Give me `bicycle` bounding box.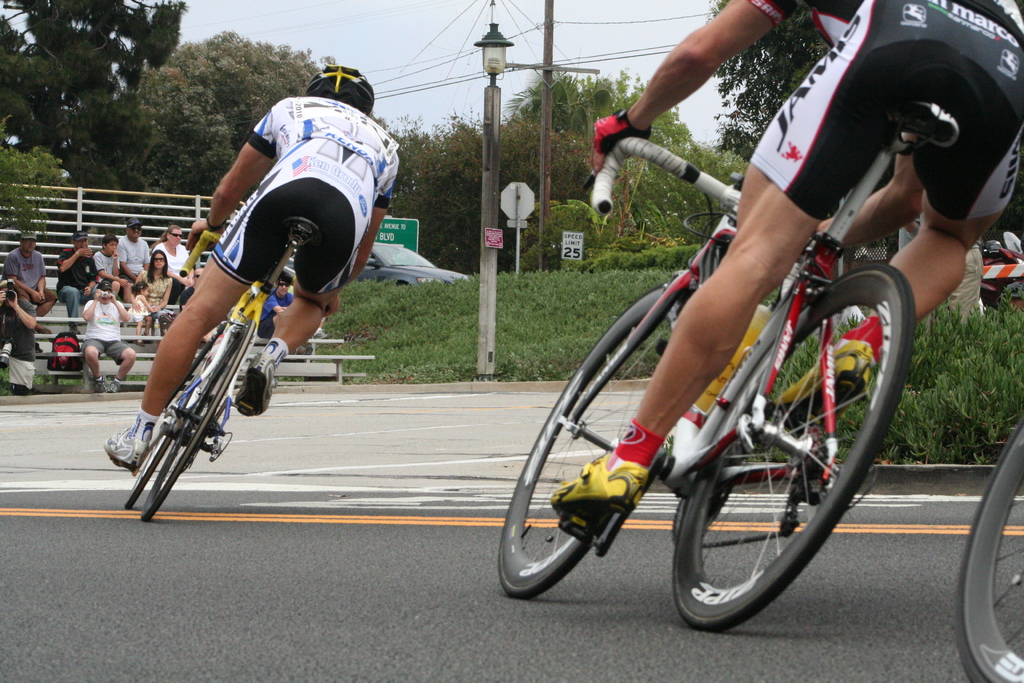
BBox(954, 404, 1023, 682).
